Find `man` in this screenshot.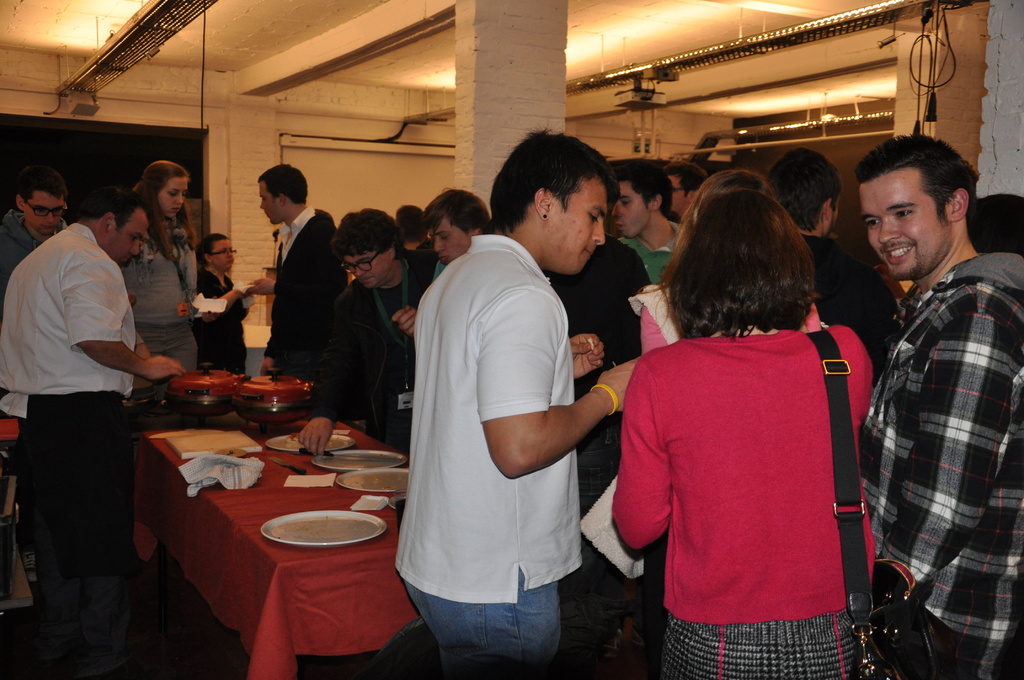
The bounding box for `man` is <bbox>252, 163, 340, 370</bbox>.
